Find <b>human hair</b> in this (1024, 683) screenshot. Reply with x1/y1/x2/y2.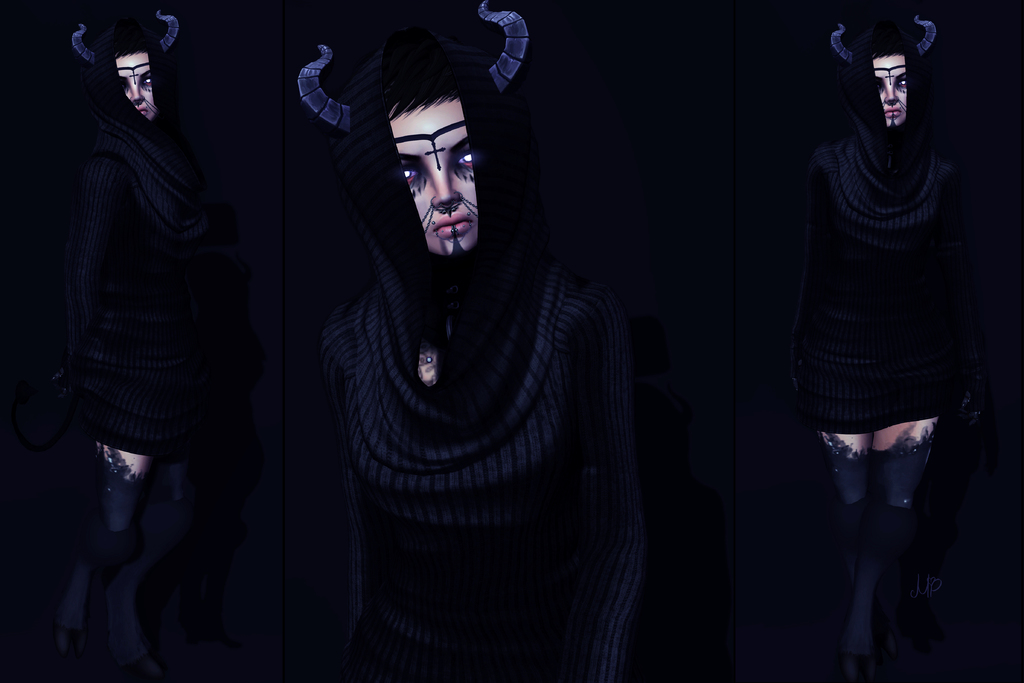
340/38/515/362.
